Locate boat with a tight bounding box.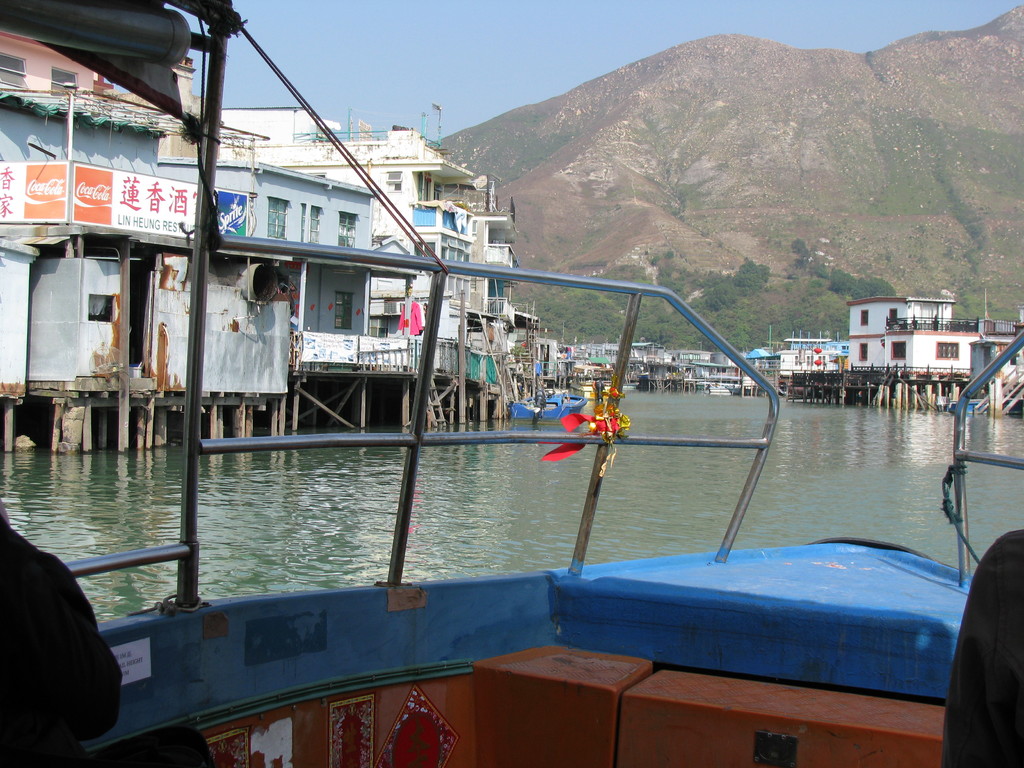
bbox=[17, 164, 1005, 766].
